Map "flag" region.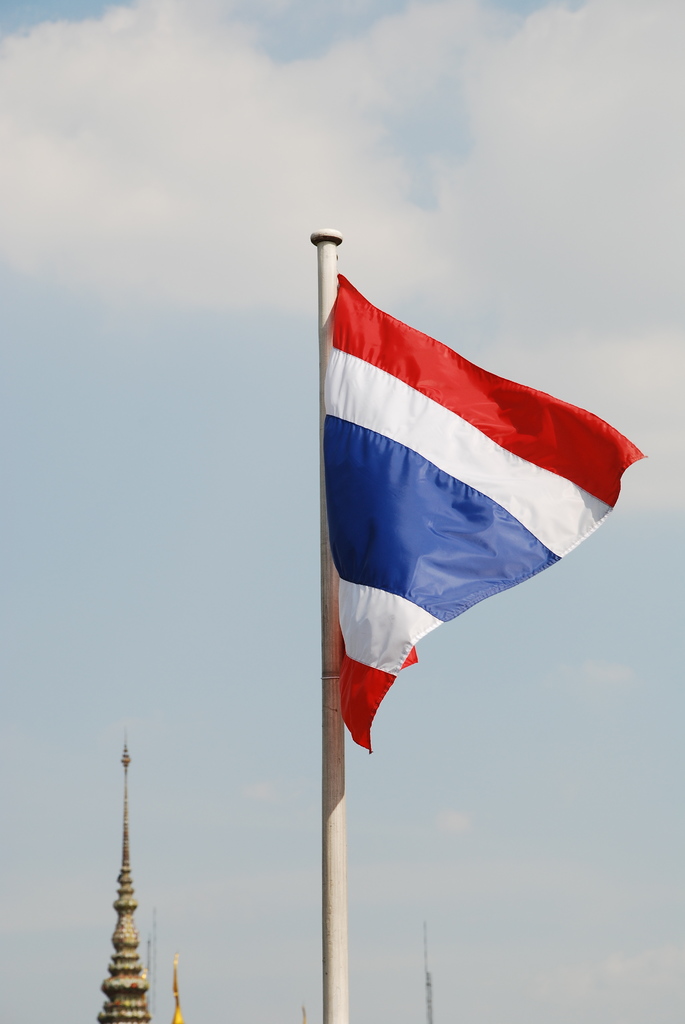
Mapped to [171,961,187,1023].
